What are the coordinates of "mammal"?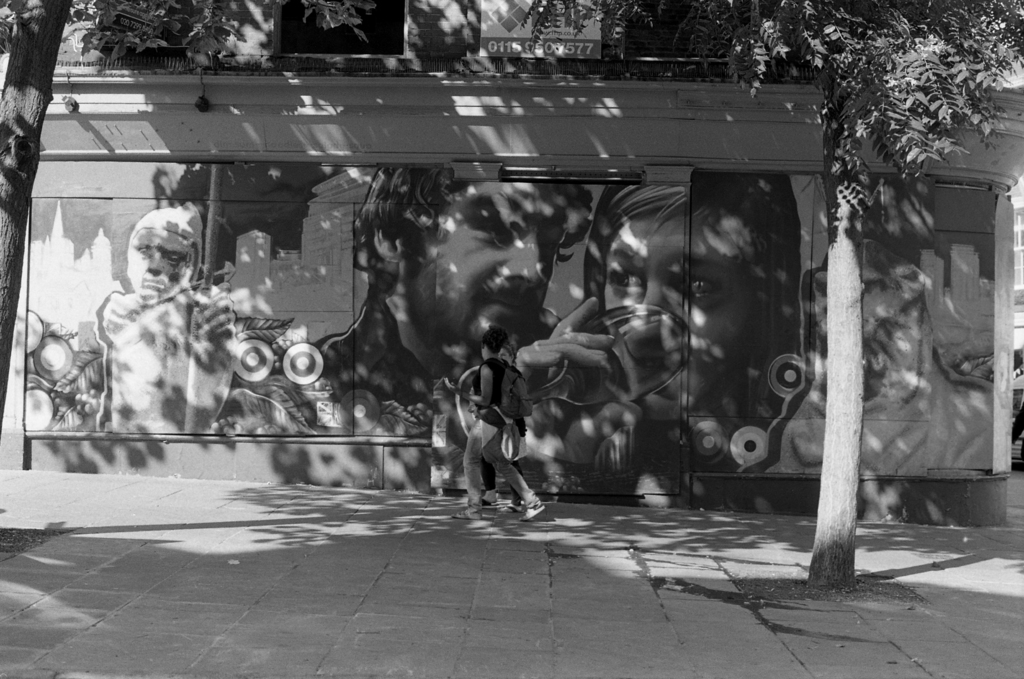
454 329 548 516.
